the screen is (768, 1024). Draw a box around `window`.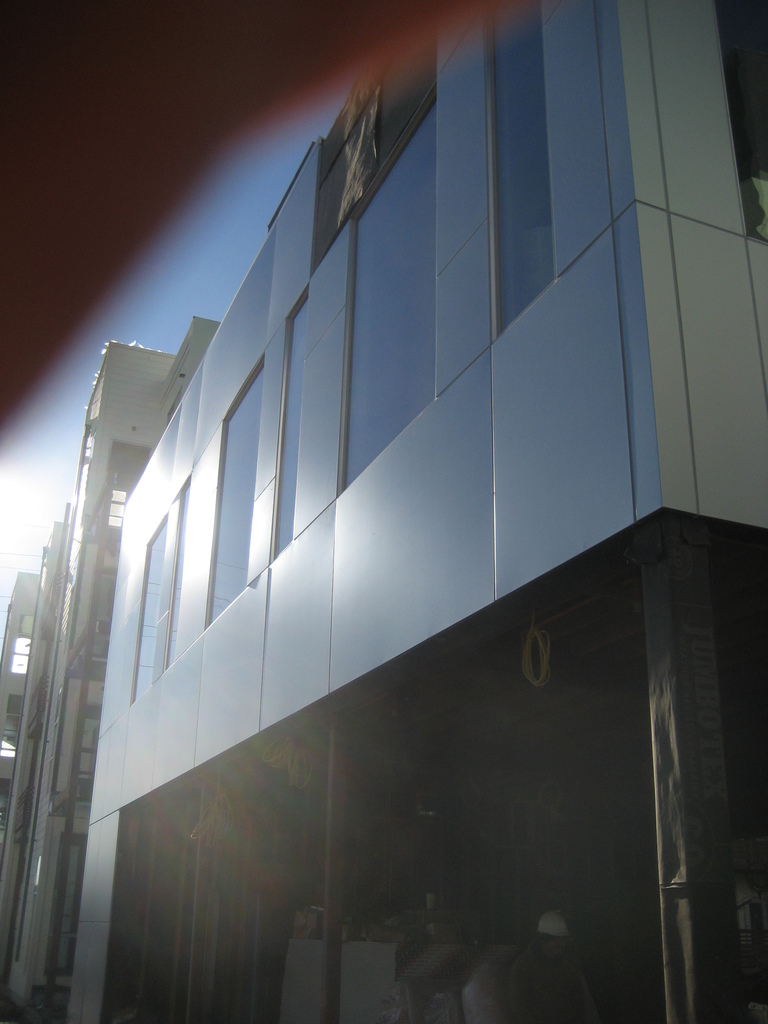
x1=203, y1=360, x2=264, y2=626.
